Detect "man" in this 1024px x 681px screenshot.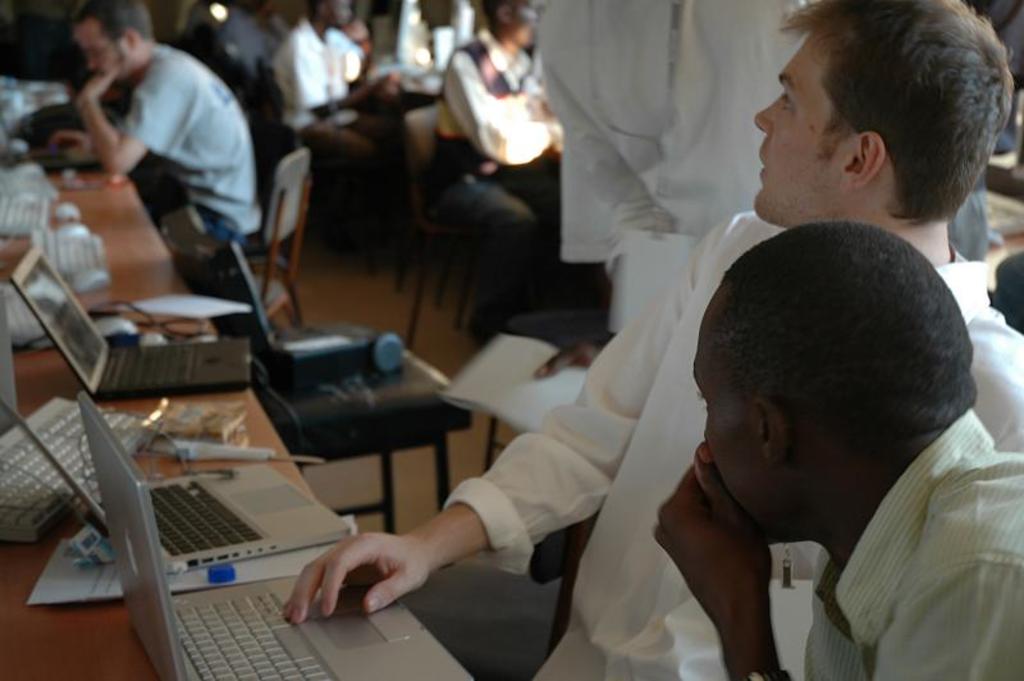
Detection: 532,0,810,375.
